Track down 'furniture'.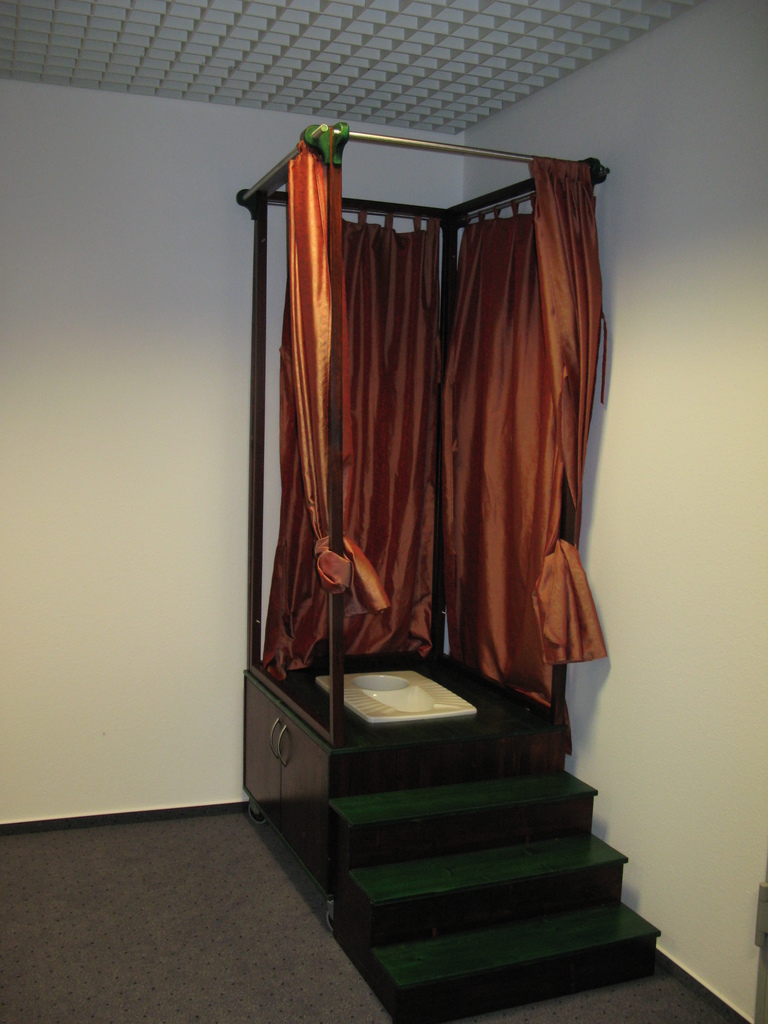
Tracked to (223,122,676,1014).
